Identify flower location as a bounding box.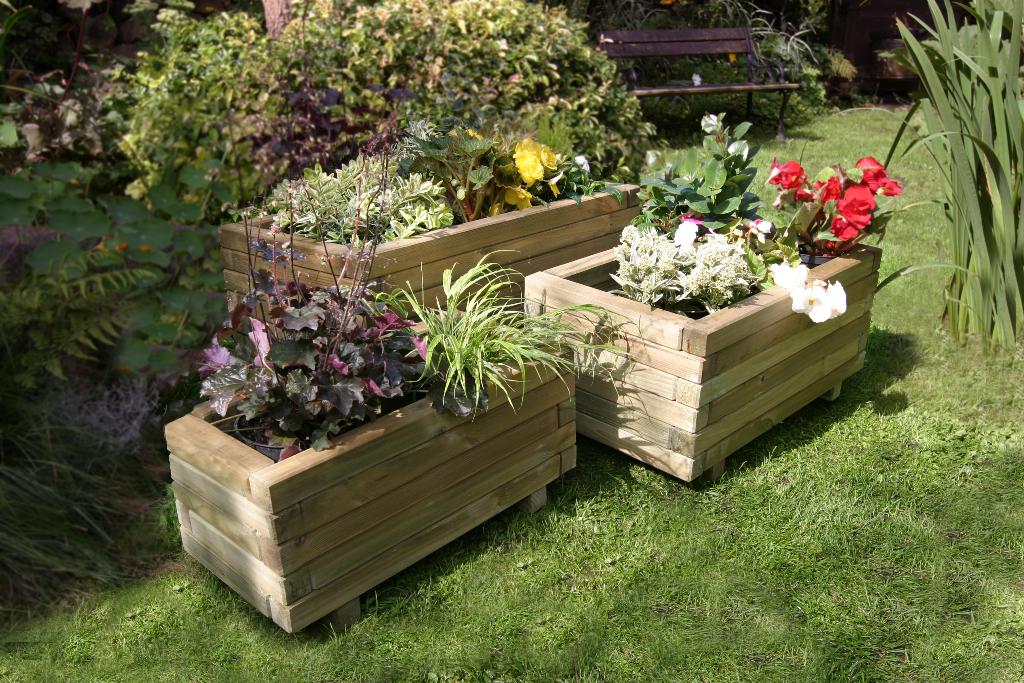
744/222/767/243.
